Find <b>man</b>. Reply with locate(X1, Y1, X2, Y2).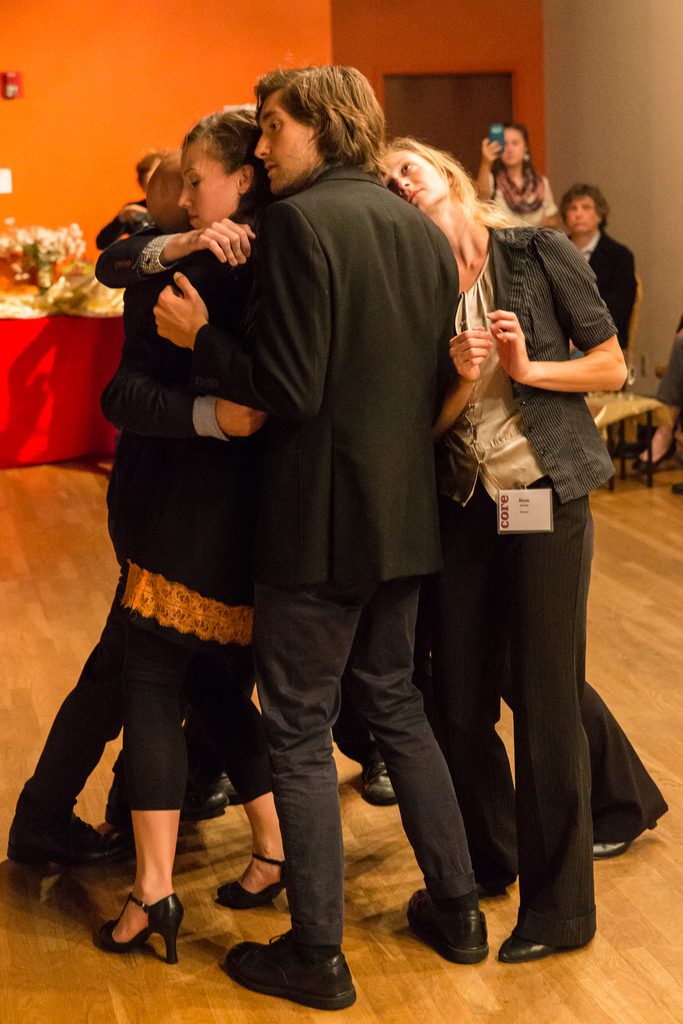
locate(90, 76, 506, 957).
